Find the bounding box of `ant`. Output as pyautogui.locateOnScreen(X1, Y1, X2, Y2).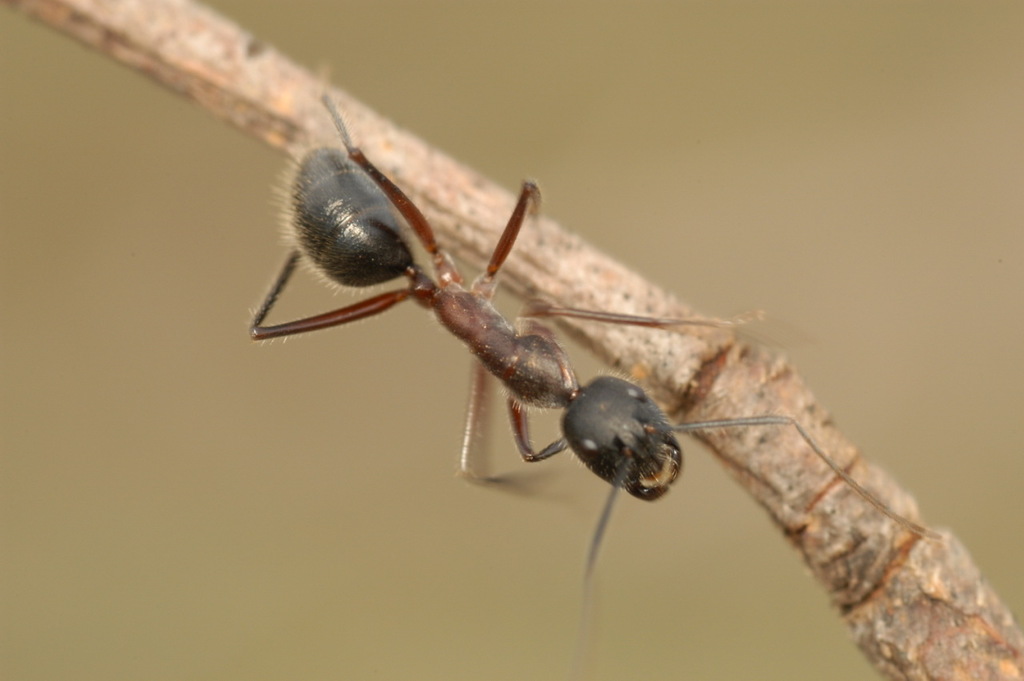
pyautogui.locateOnScreen(254, 94, 942, 669).
